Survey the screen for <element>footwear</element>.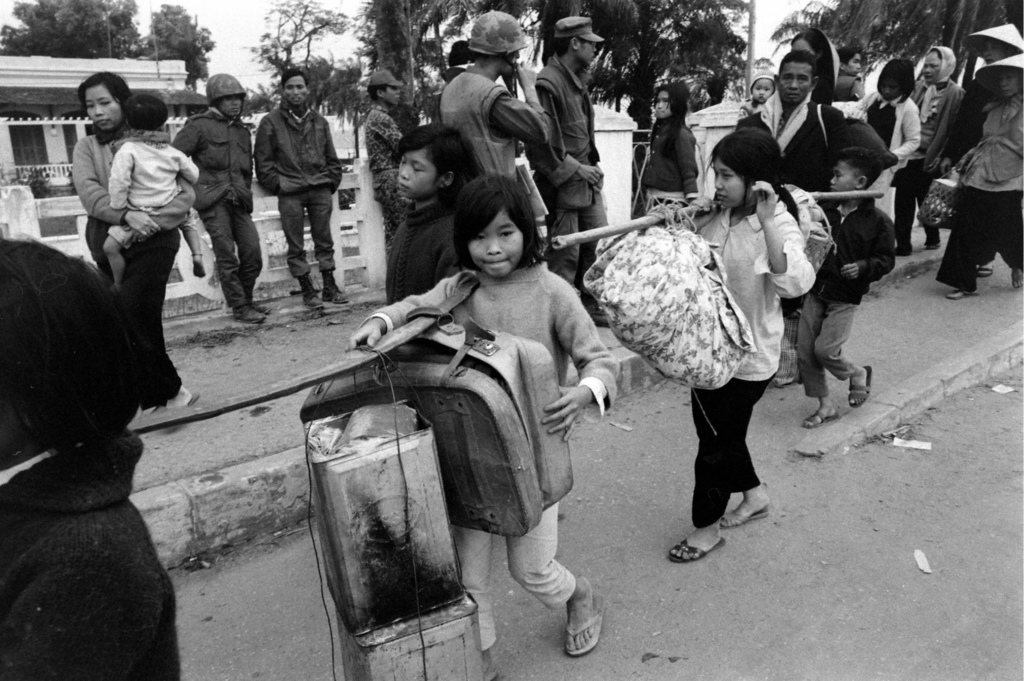
Survey found: <box>666,529,728,564</box>.
